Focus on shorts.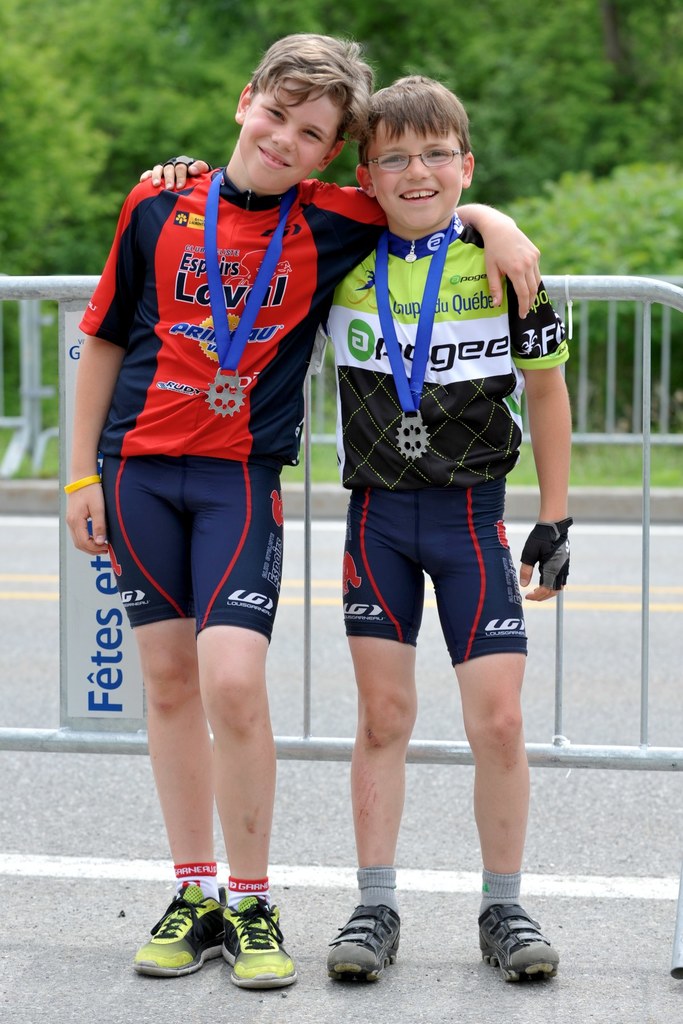
Focused at {"x1": 106, "y1": 454, "x2": 283, "y2": 641}.
